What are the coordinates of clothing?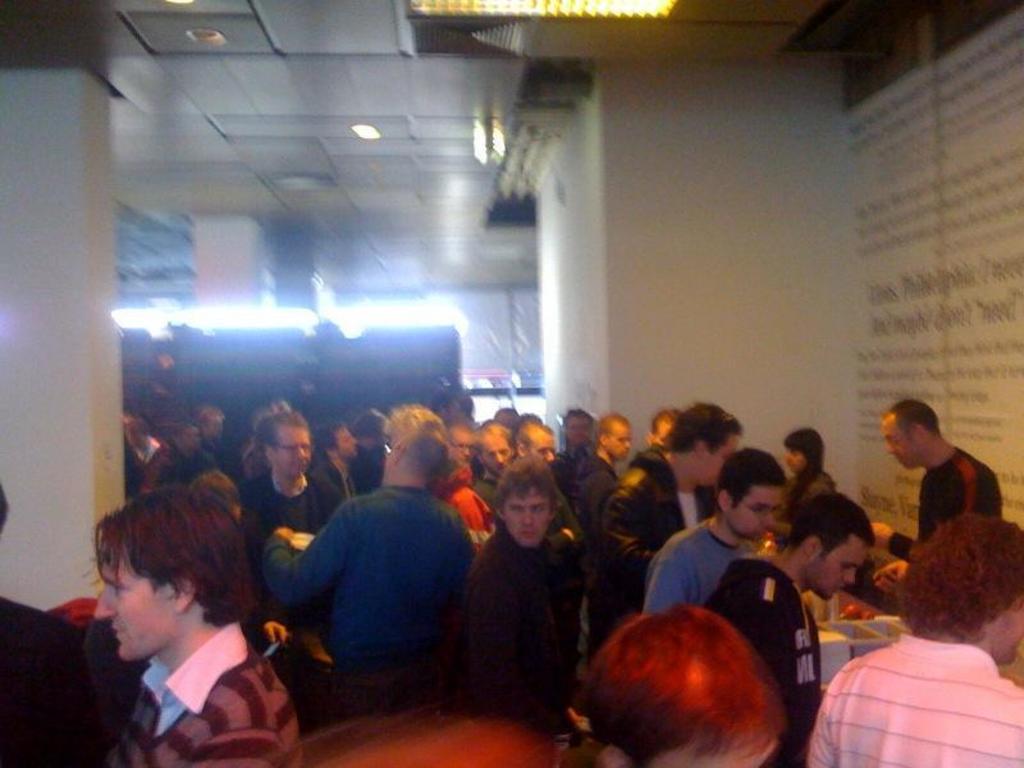
{"x1": 558, "y1": 433, "x2": 609, "y2": 530}.
